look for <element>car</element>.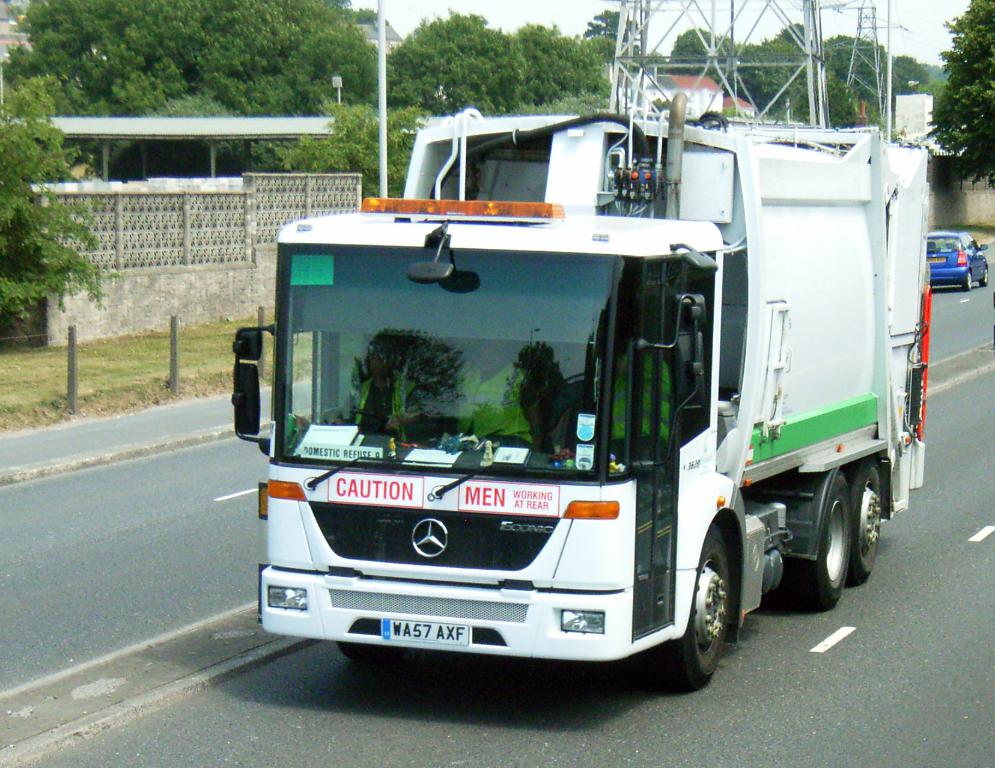
Found: (x1=930, y1=231, x2=992, y2=288).
